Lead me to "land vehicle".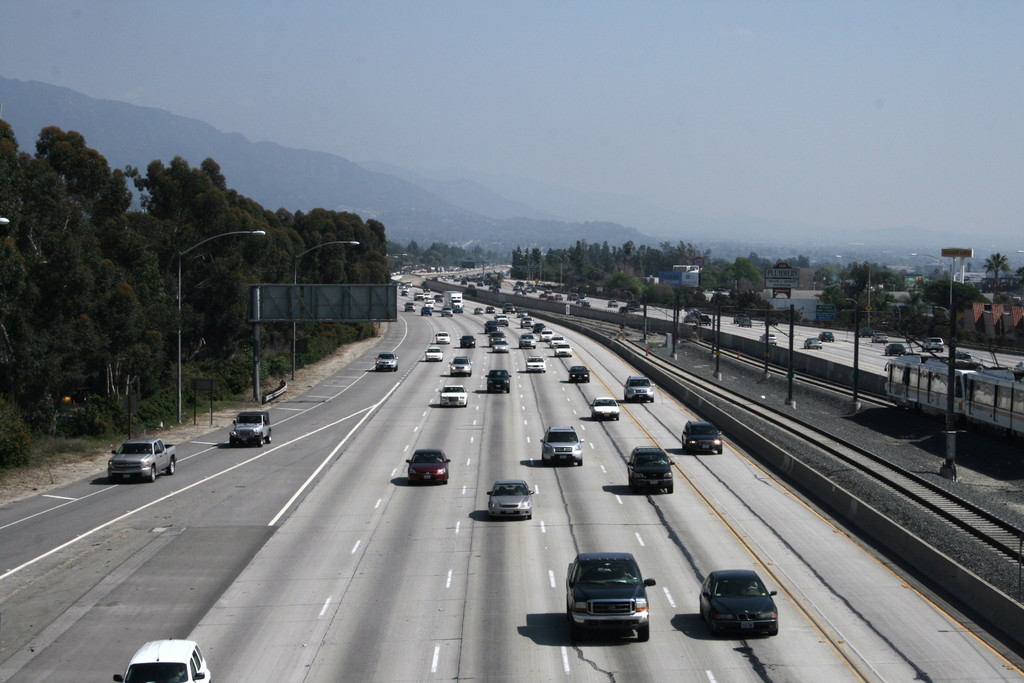
Lead to {"x1": 372, "y1": 349, "x2": 400, "y2": 373}.
